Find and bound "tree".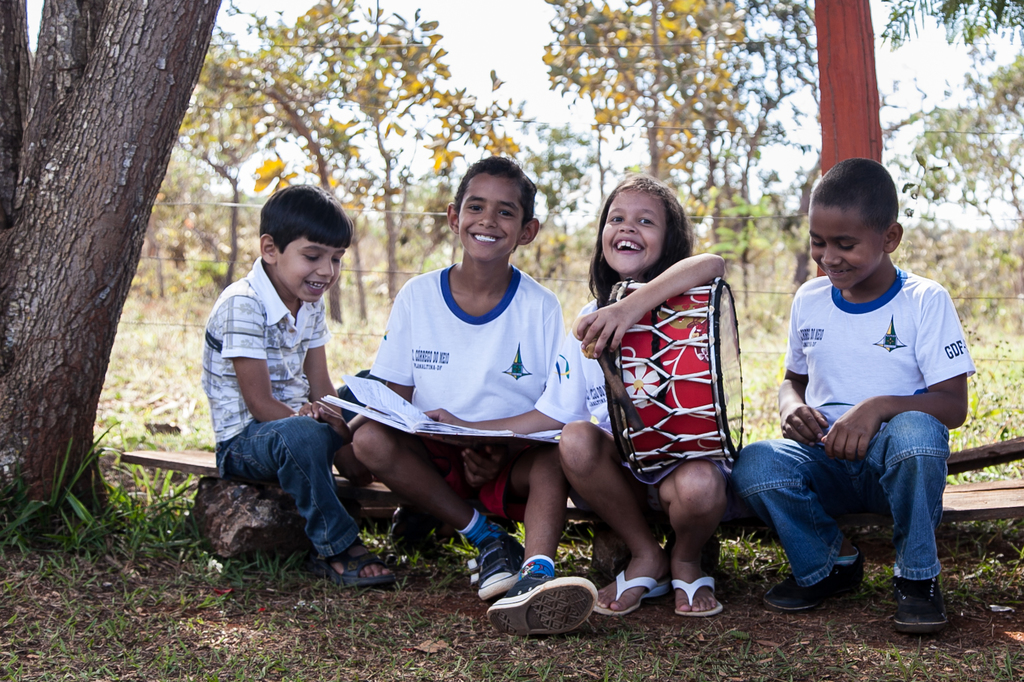
Bound: (left=0, top=0, right=219, bottom=540).
